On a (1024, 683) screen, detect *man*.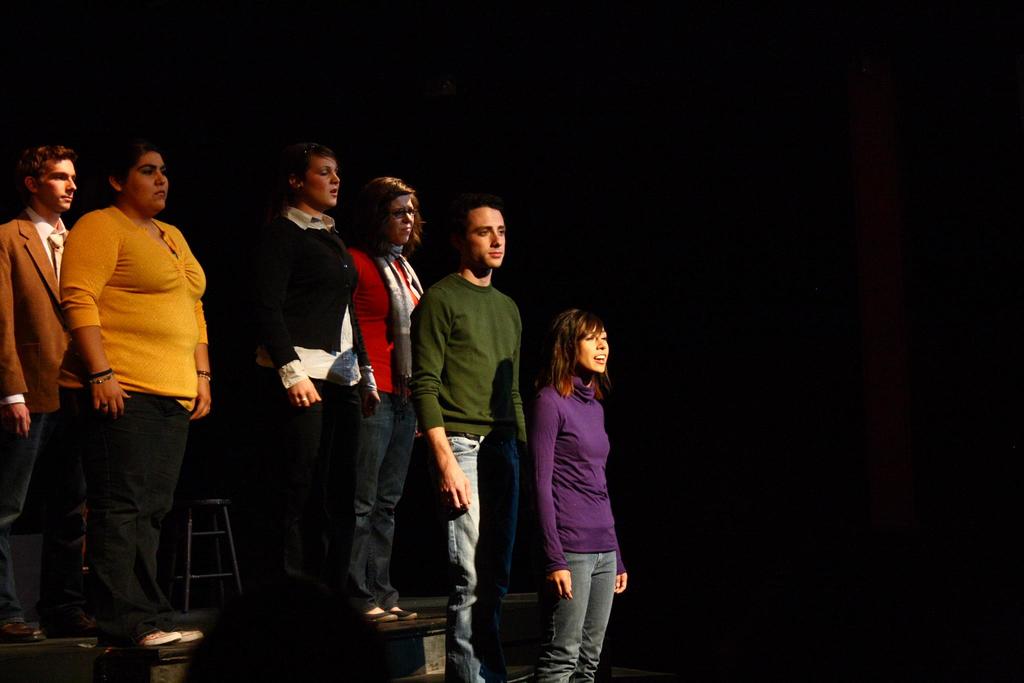
[412,192,540,682].
